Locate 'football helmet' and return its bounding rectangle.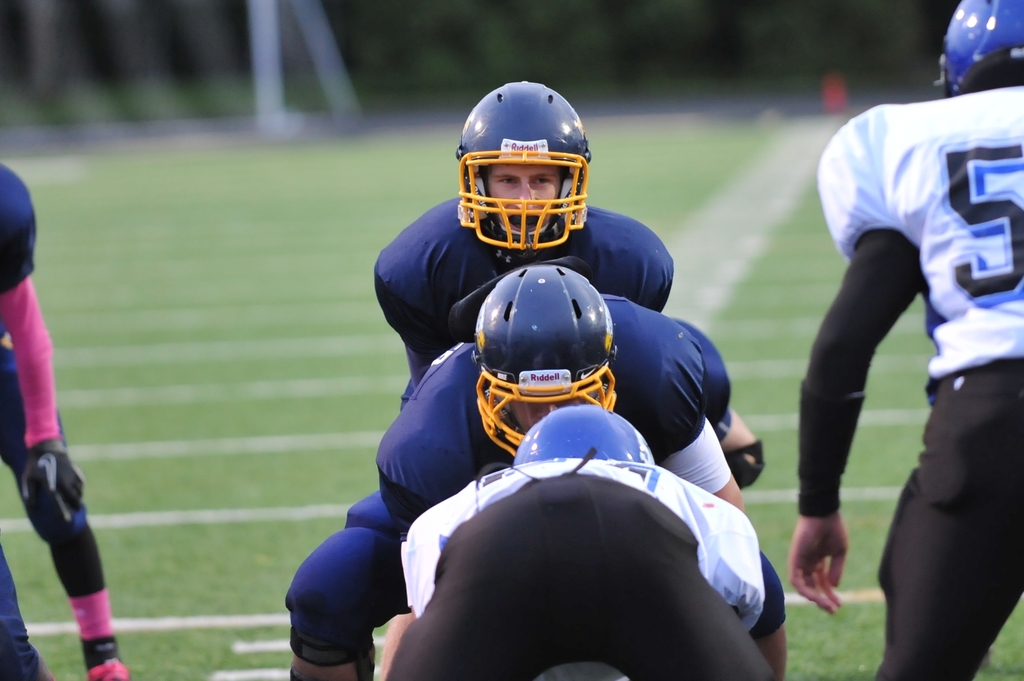
<region>511, 398, 656, 473</region>.
